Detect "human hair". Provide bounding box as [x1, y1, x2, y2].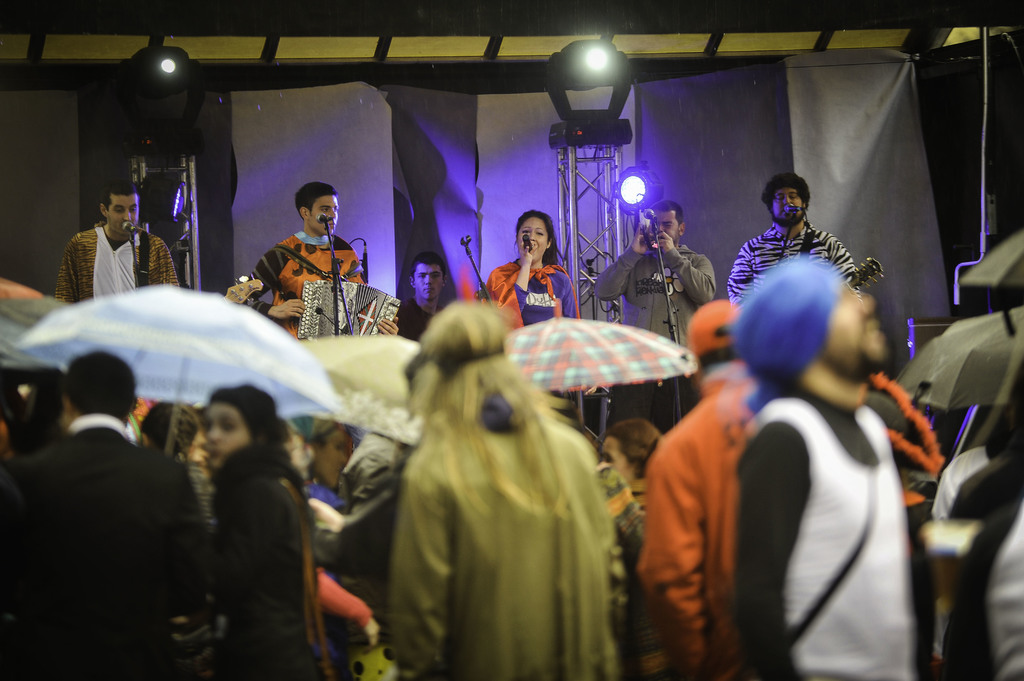
[139, 402, 200, 456].
